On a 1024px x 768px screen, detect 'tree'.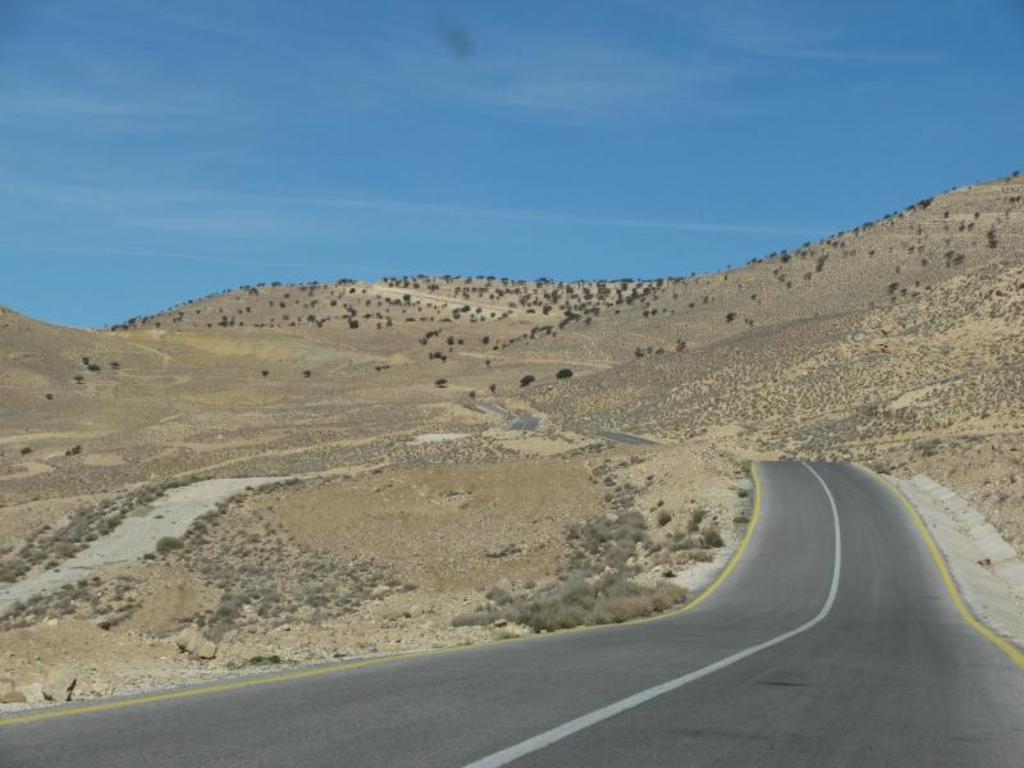
<box>378,364,390,369</box>.
